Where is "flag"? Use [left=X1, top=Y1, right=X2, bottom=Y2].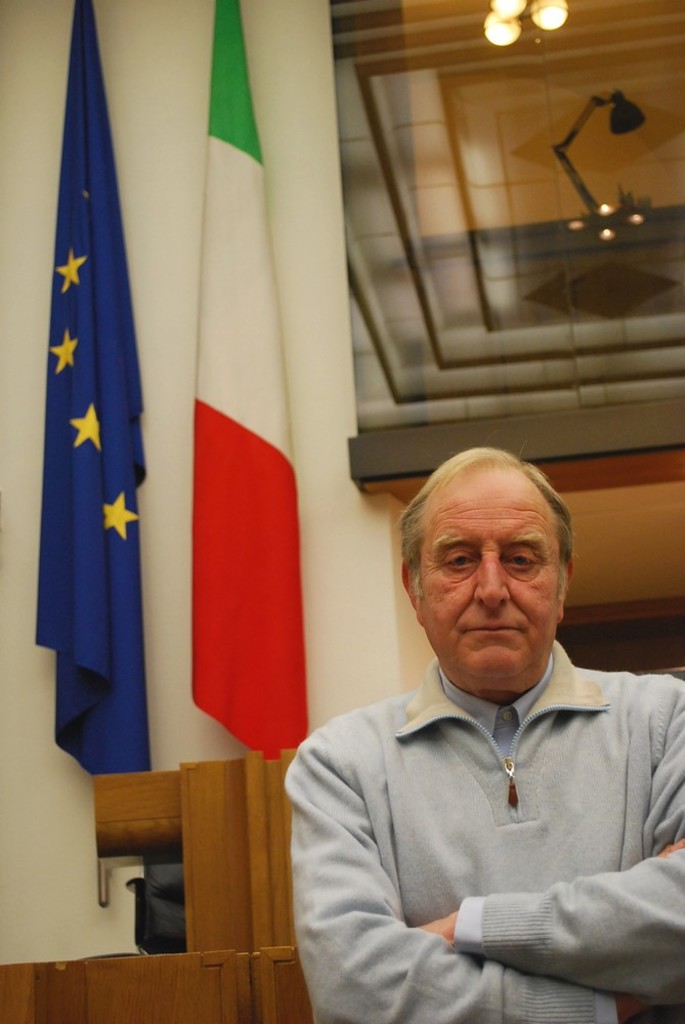
[left=22, top=0, right=149, bottom=864].
